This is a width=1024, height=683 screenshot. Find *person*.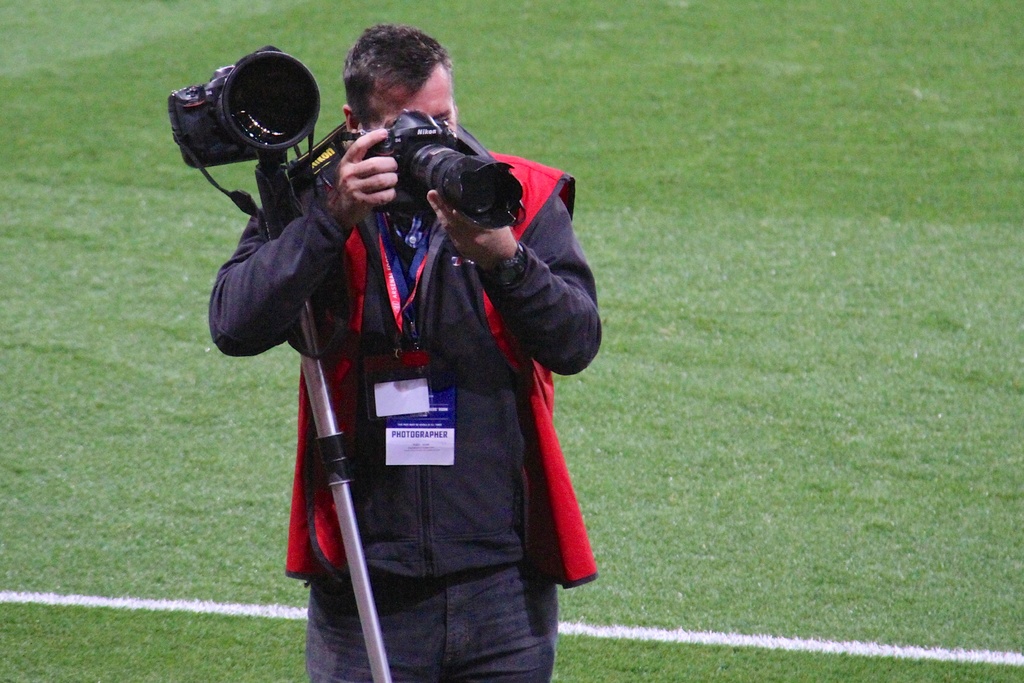
Bounding box: [237, 21, 583, 644].
